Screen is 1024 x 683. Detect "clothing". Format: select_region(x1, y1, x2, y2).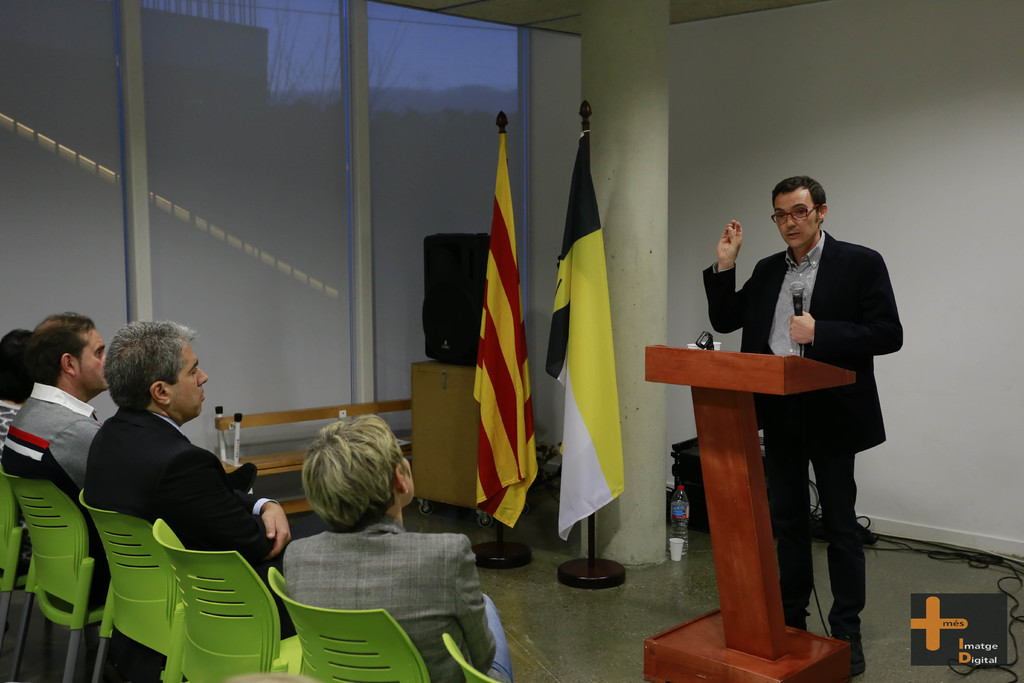
select_region(698, 228, 915, 648).
